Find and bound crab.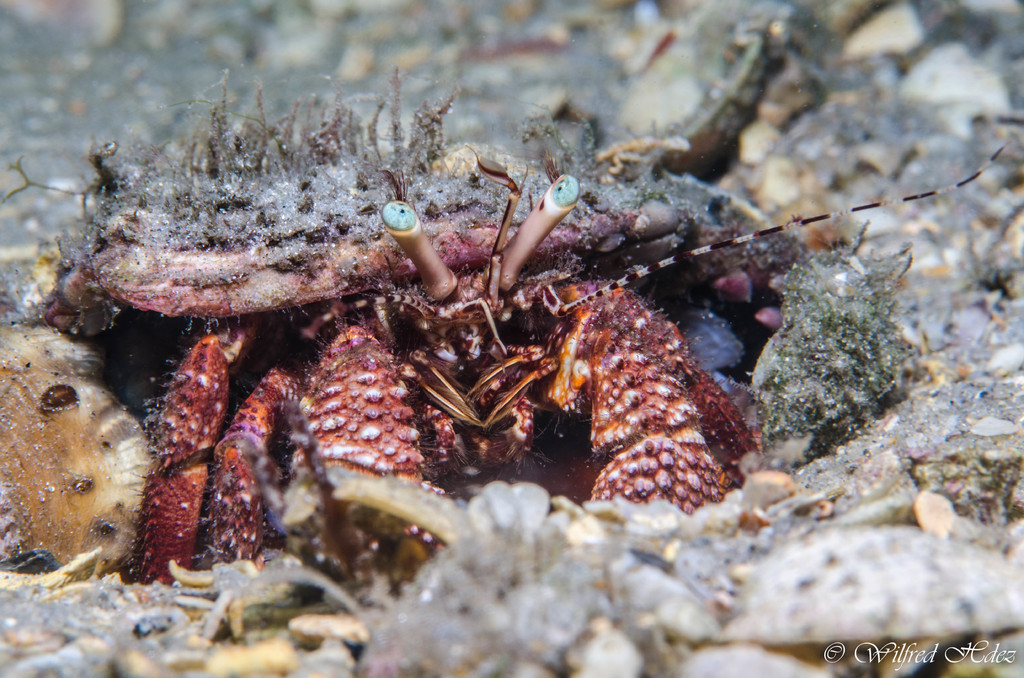
Bound: box=[0, 99, 831, 588].
